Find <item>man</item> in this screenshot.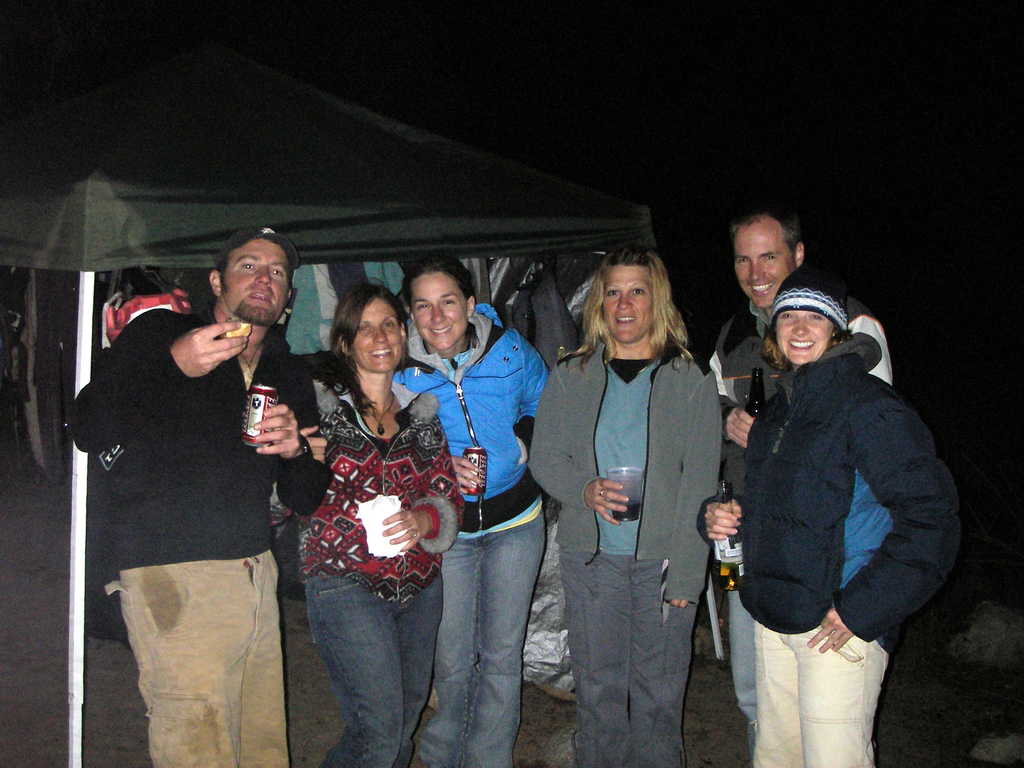
The bounding box for <item>man</item> is (702,202,891,767).
